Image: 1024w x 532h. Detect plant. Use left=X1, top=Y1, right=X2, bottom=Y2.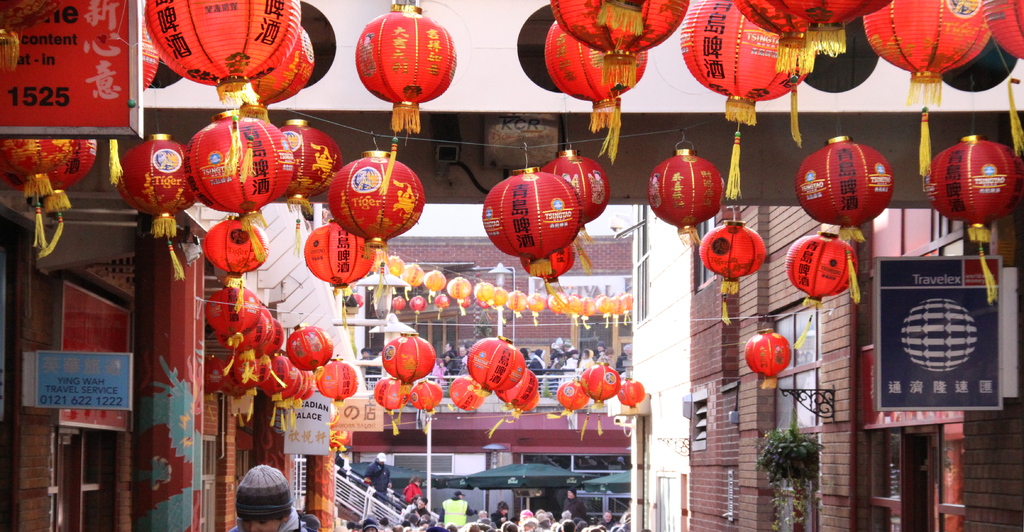
left=752, top=415, right=833, bottom=507.
